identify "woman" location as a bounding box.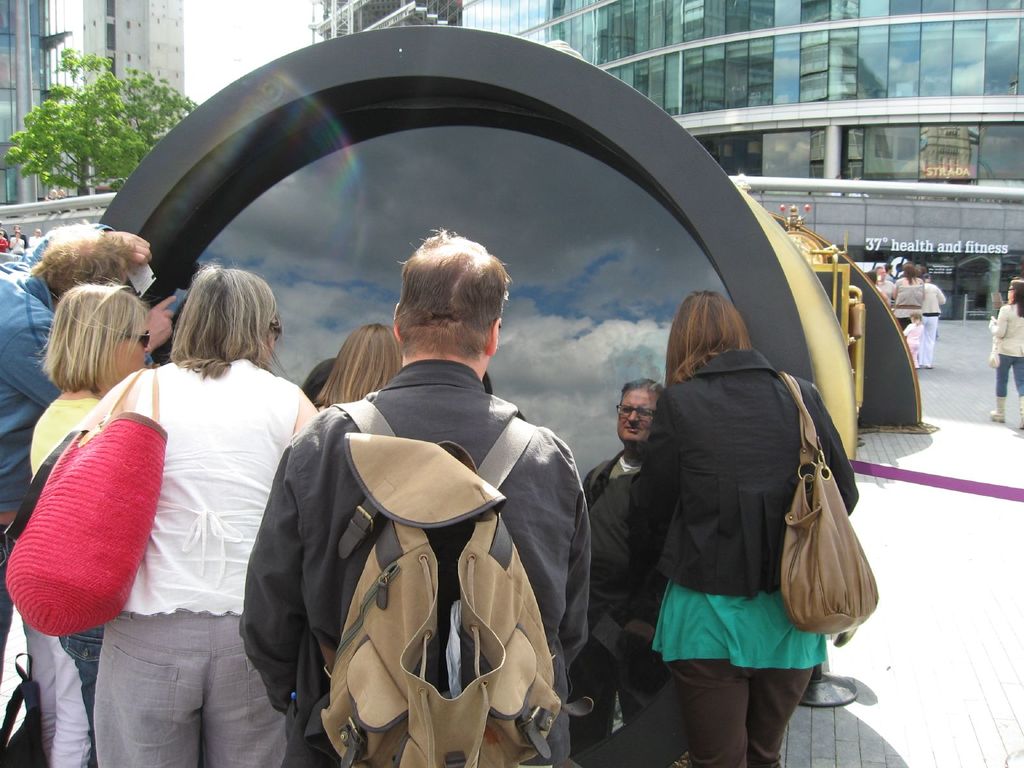
box=[991, 279, 1023, 436].
